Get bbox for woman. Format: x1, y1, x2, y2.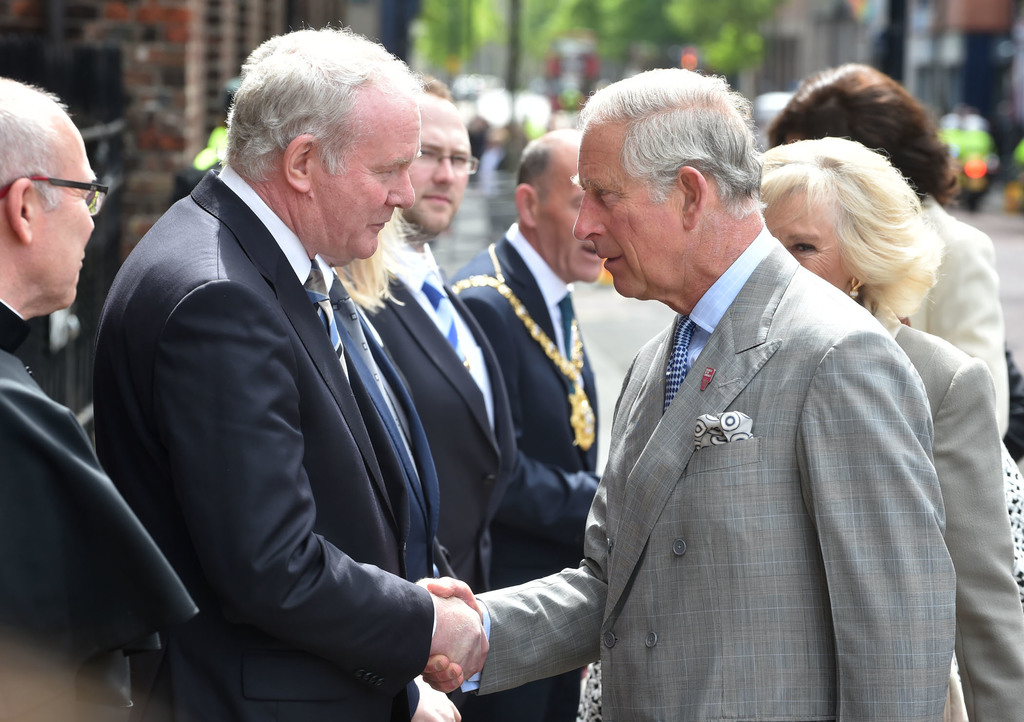
752, 127, 1023, 721.
